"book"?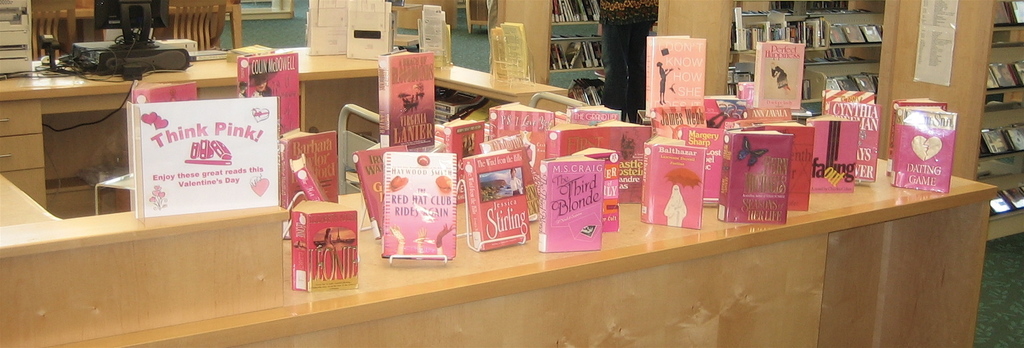
BBox(754, 42, 804, 113)
